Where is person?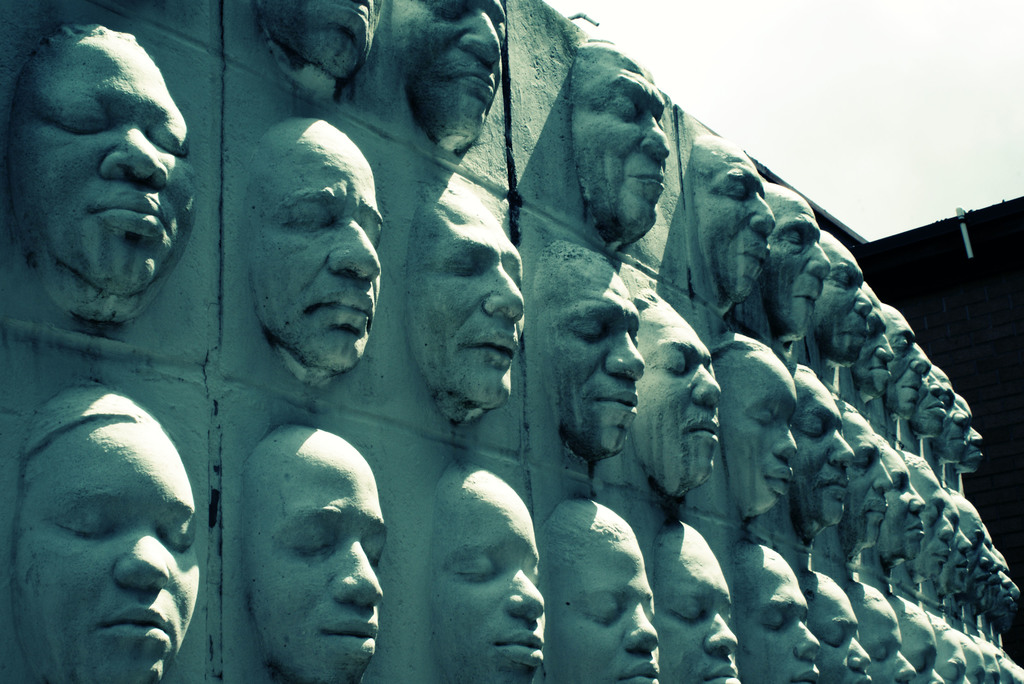
pyautogui.locateOnScreen(252, 0, 388, 106).
